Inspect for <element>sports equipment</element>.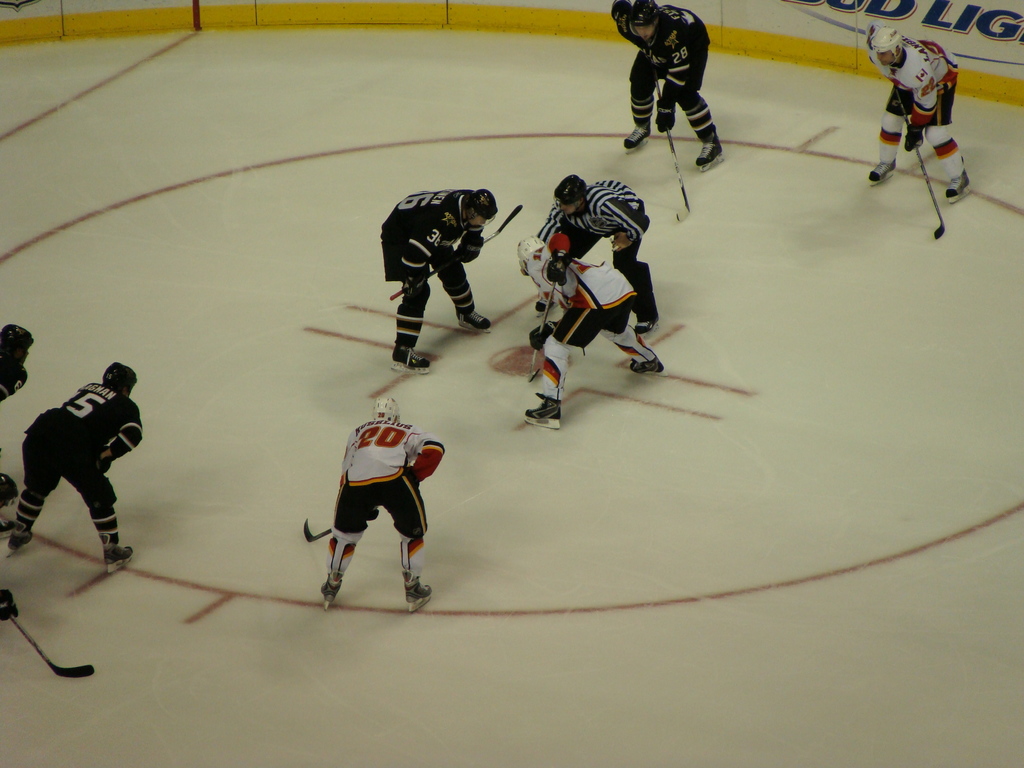
Inspection: {"left": 0, "top": 518, "right": 15, "bottom": 538}.
